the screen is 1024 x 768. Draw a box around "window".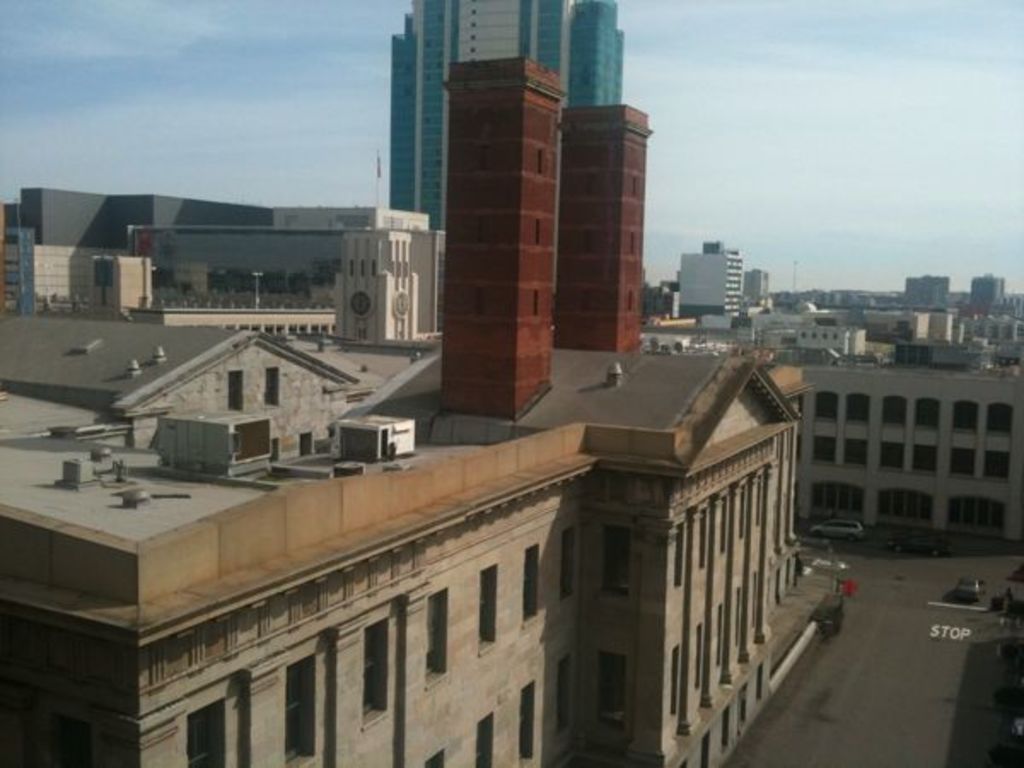
(526,546,539,621).
